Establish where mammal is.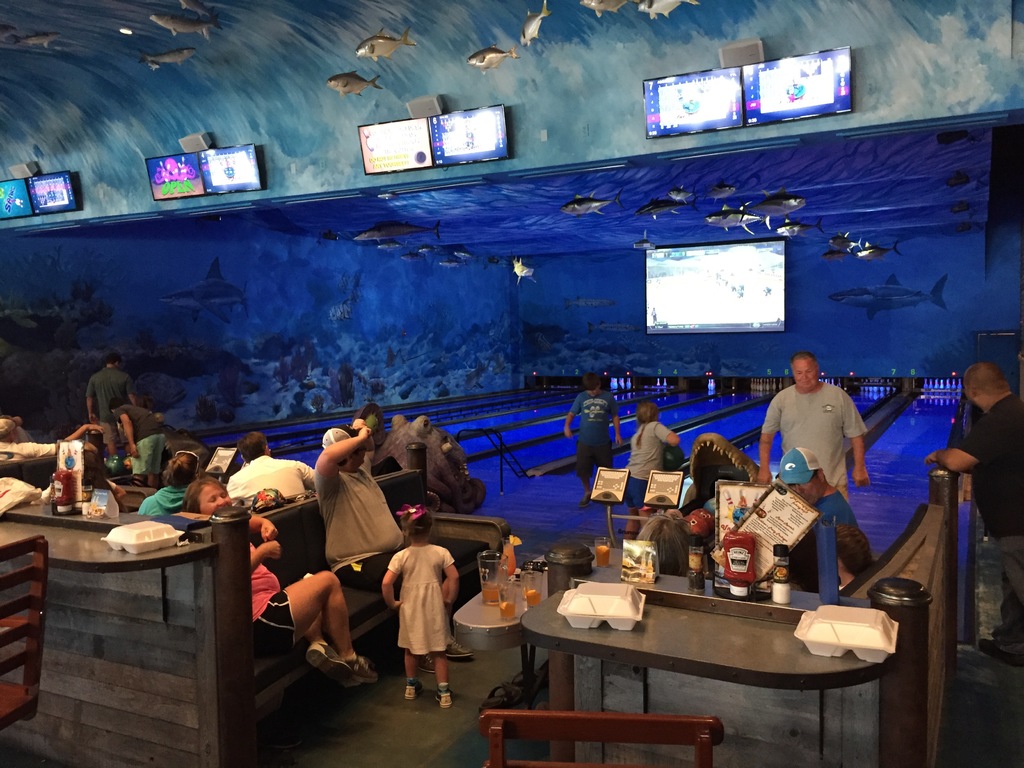
Established at <bbox>140, 448, 202, 511</bbox>.
